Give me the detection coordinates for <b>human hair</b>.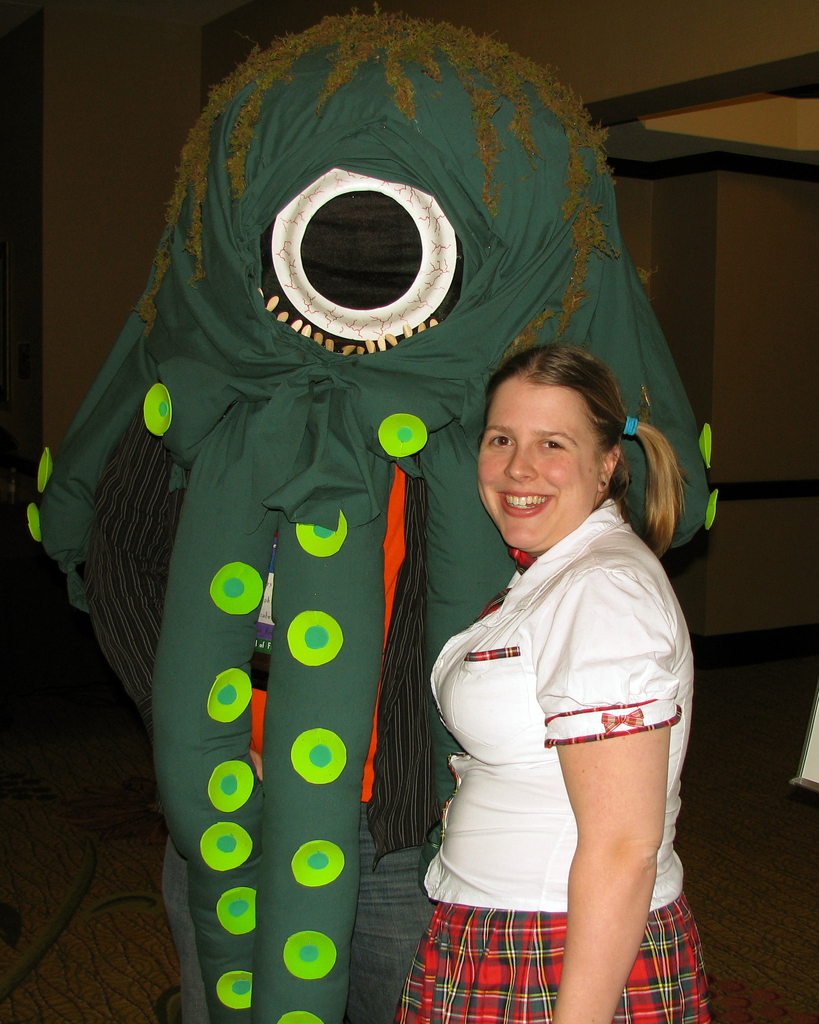
[482,338,662,556].
